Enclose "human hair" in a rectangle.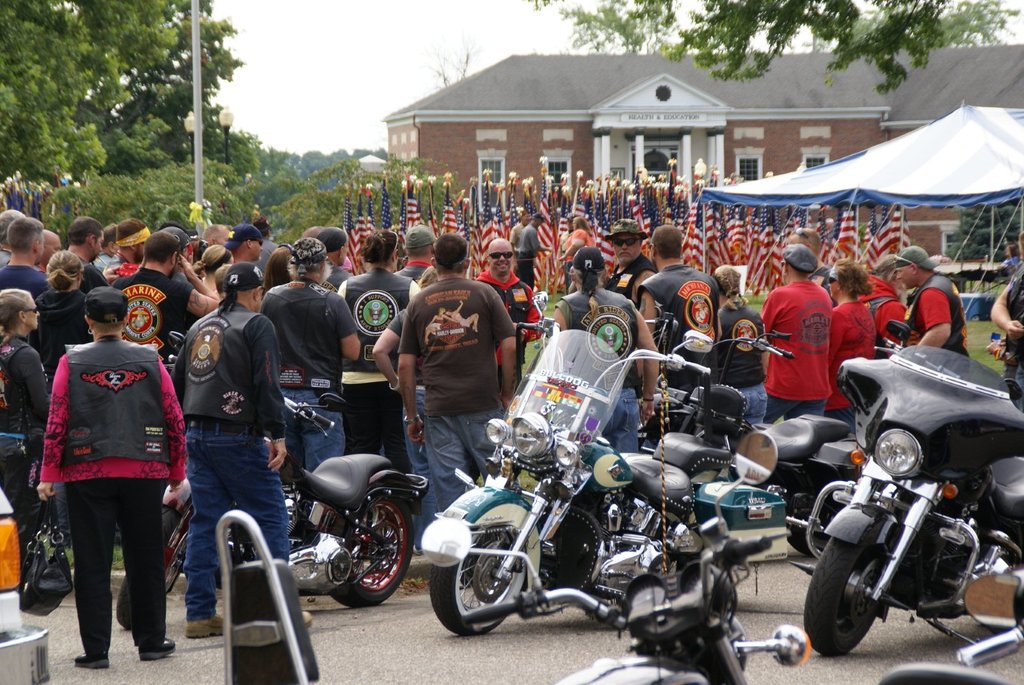
{"left": 5, "top": 216, "right": 44, "bottom": 254}.
